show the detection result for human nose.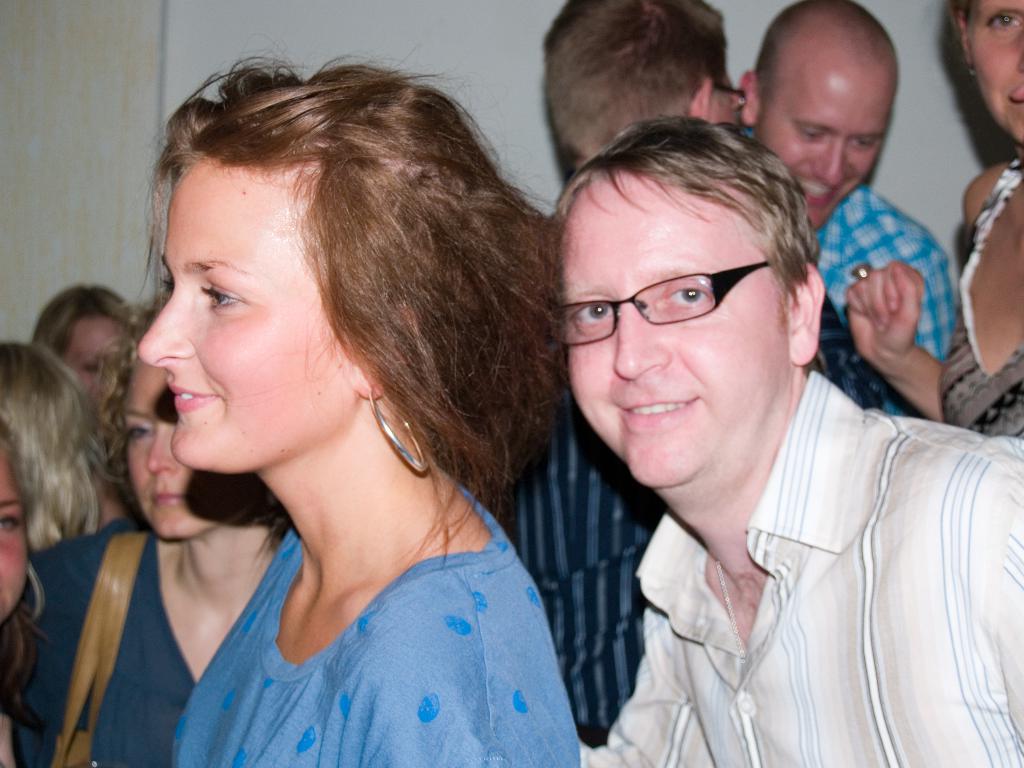
[x1=811, y1=134, x2=854, y2=186].
